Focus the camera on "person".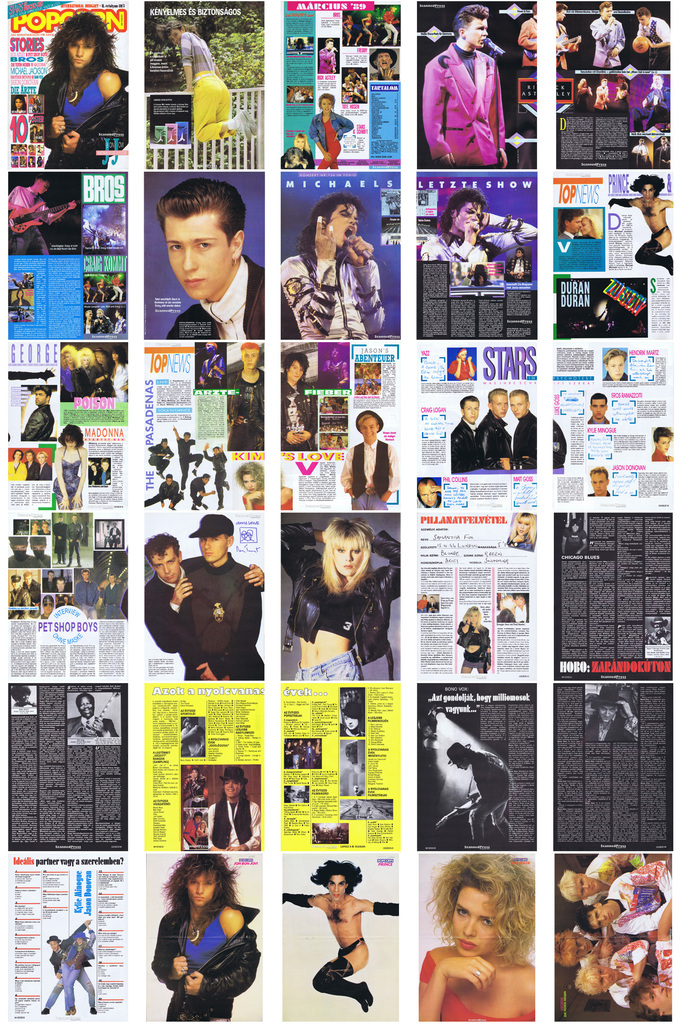
Focus region: bbox=[589, 390, 613, 431].
